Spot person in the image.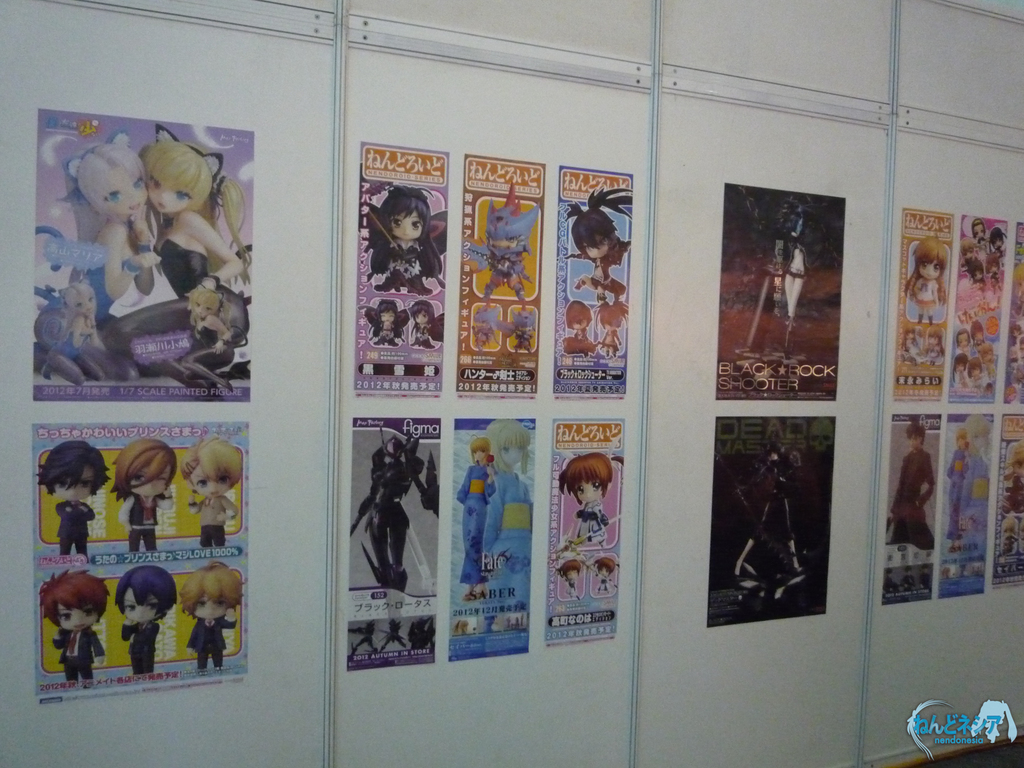
person found at <region>956, 412, 996, 563</region>.
